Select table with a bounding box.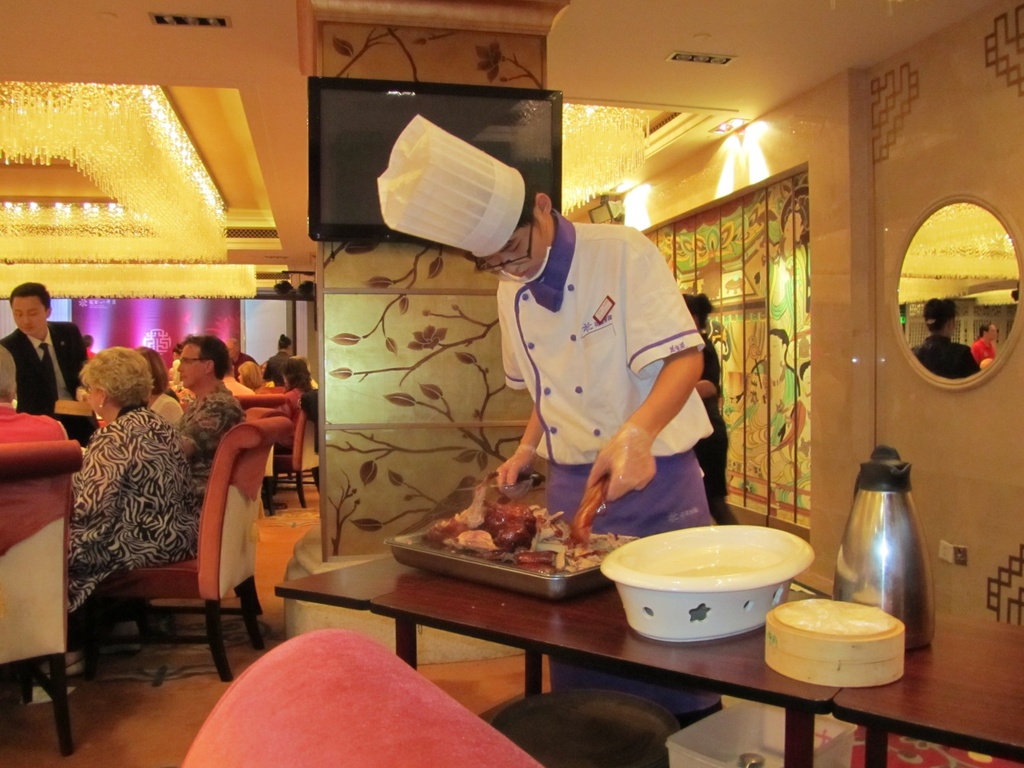
l=273, t=551, r=1023, b=764.
